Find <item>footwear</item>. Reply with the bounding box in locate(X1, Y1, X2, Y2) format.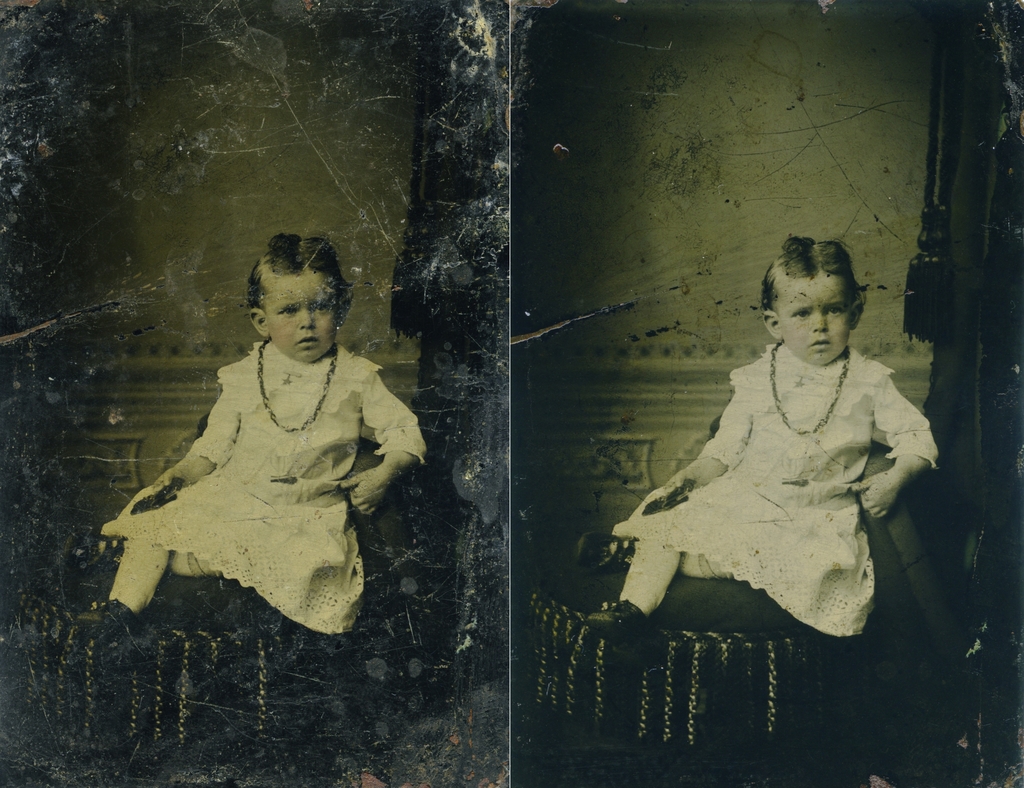
locate(577, 529, 634, 574).
